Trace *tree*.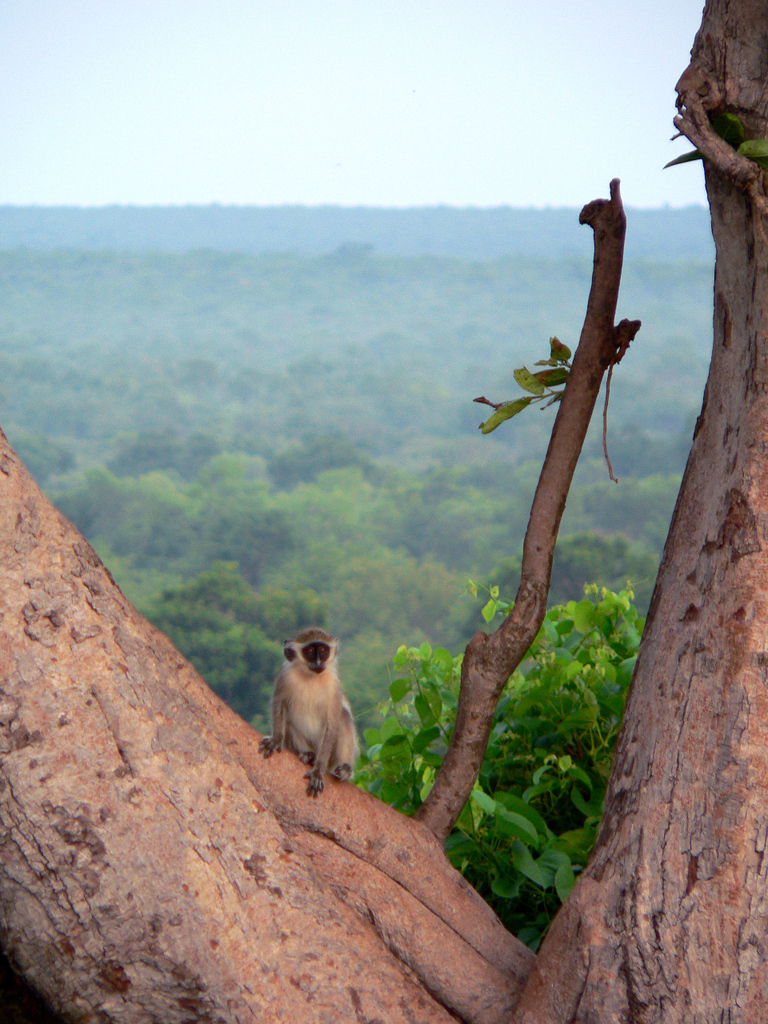
Traced to BBox(0, 0, 767, 1023).
